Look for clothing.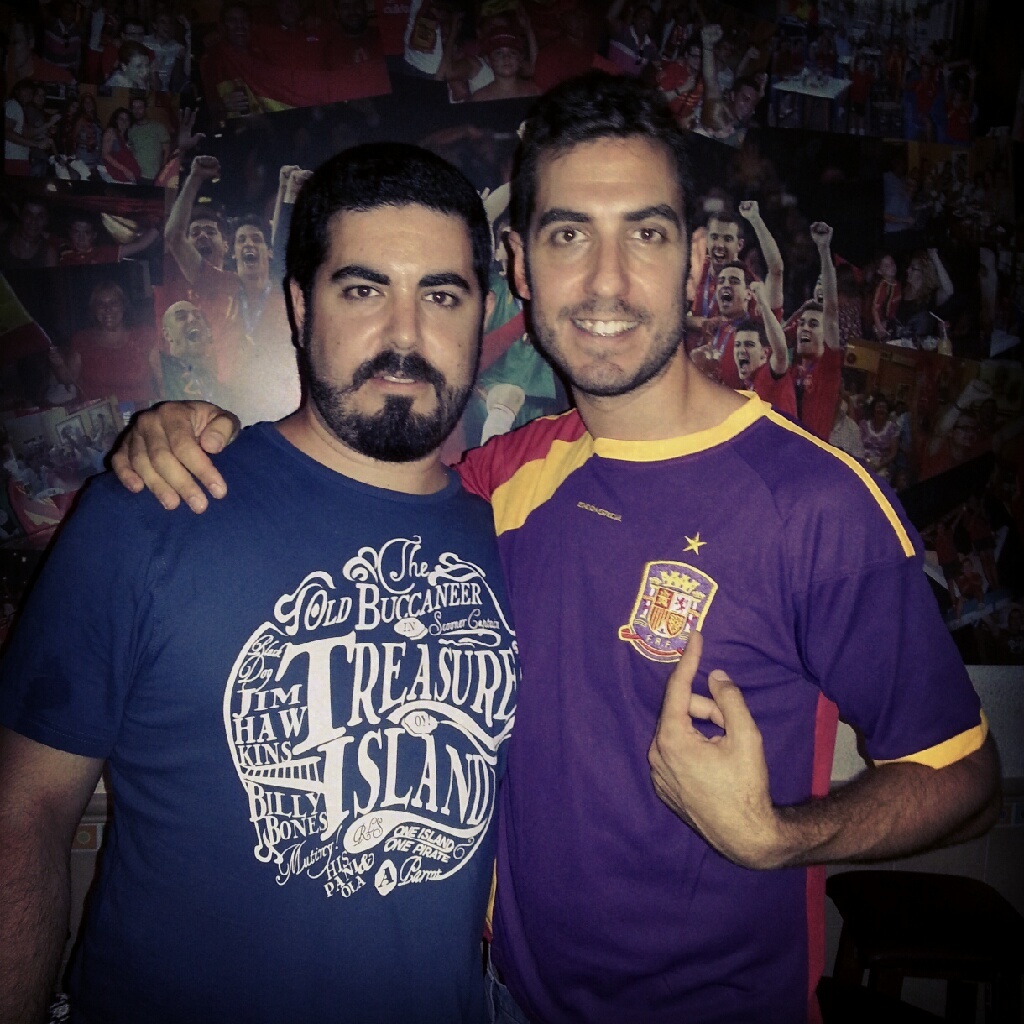
Found: 780:333:851:439.
